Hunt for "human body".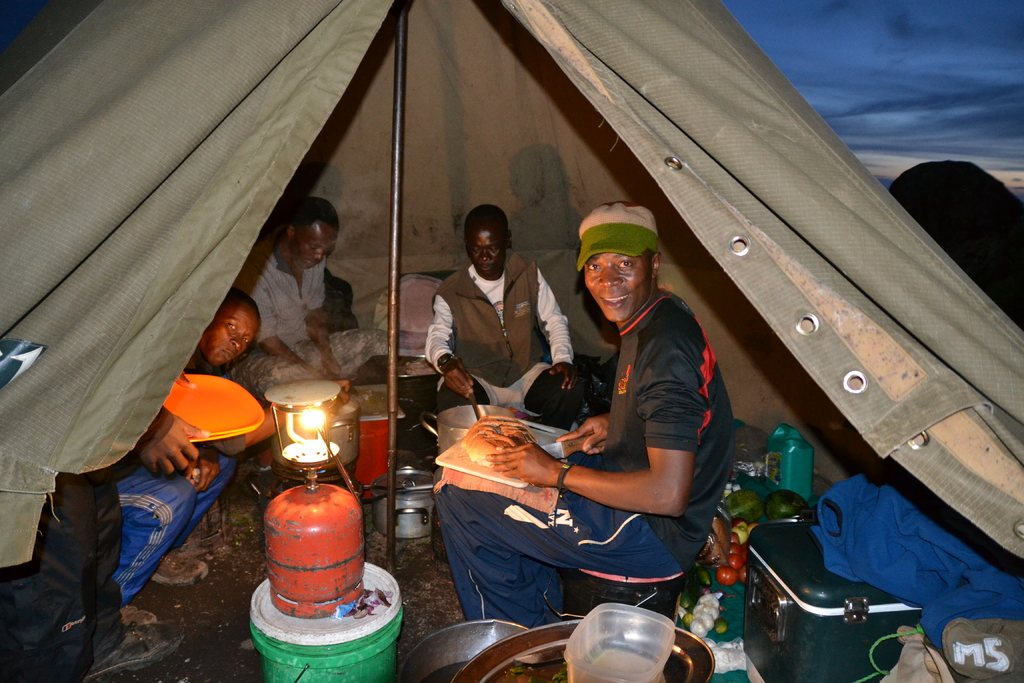
Hunted down at locate(0, 472, 125, 682).
